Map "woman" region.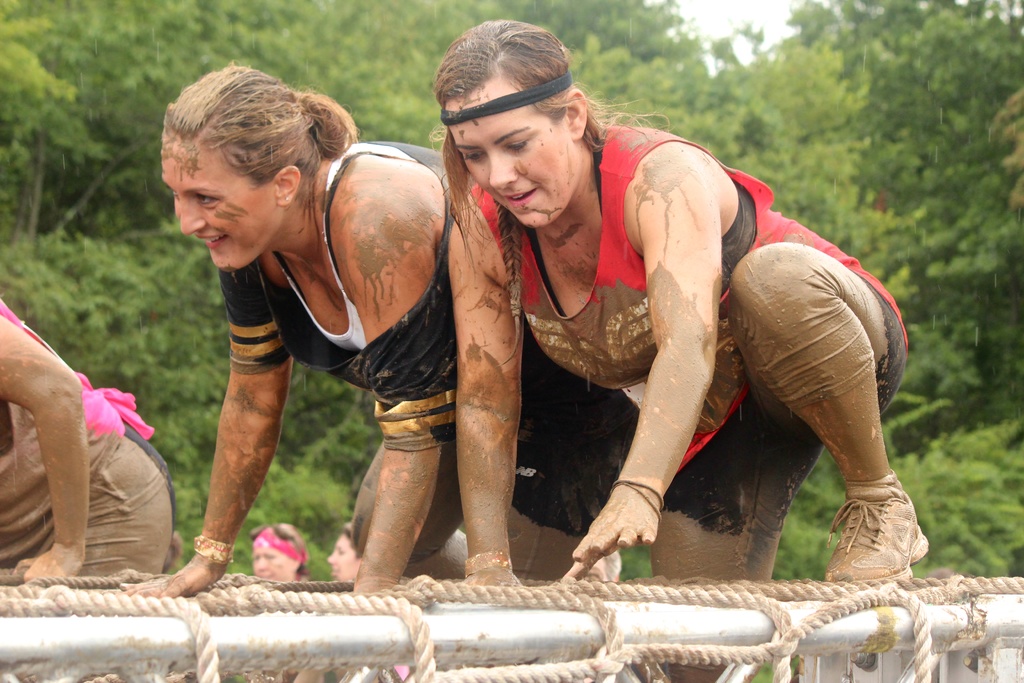
Mapped to <region>408, 58, 868, 580</region>.
